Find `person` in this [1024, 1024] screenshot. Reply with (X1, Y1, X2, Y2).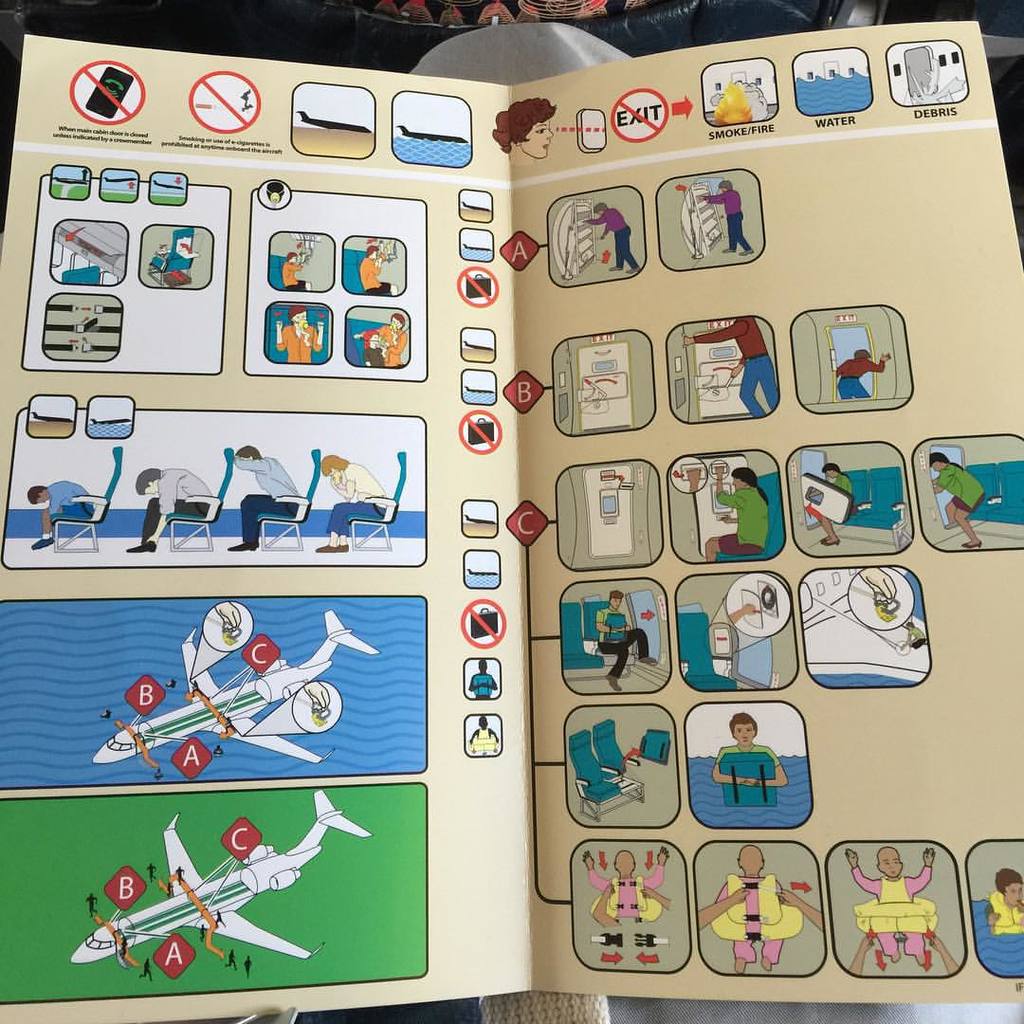
(275, 306, 324, 365).
